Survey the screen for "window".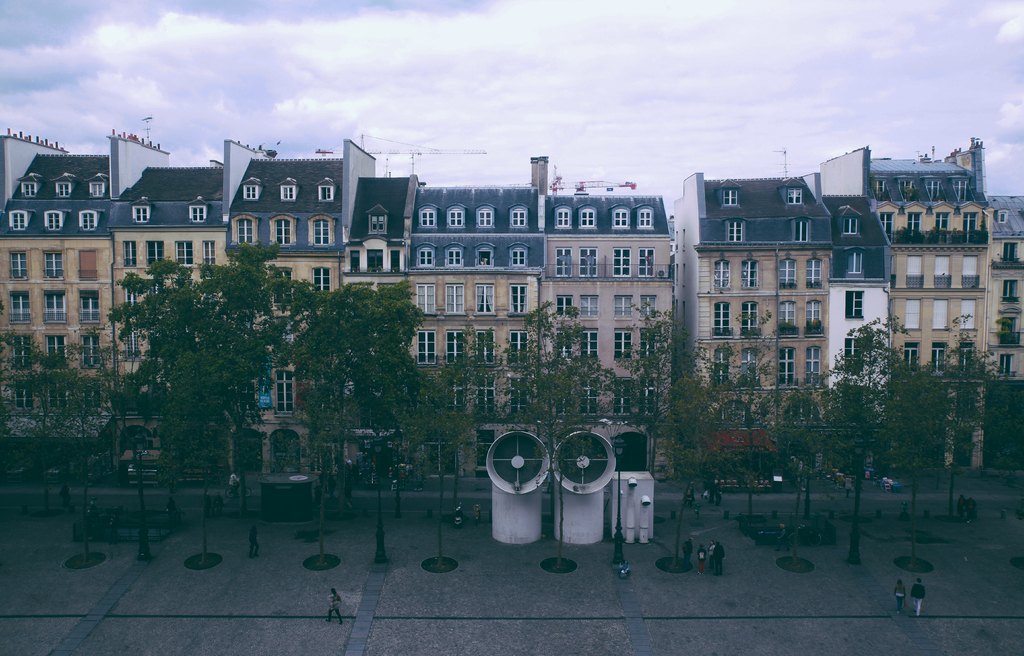
Survey found: Rect(790, 186, 803, 206).
